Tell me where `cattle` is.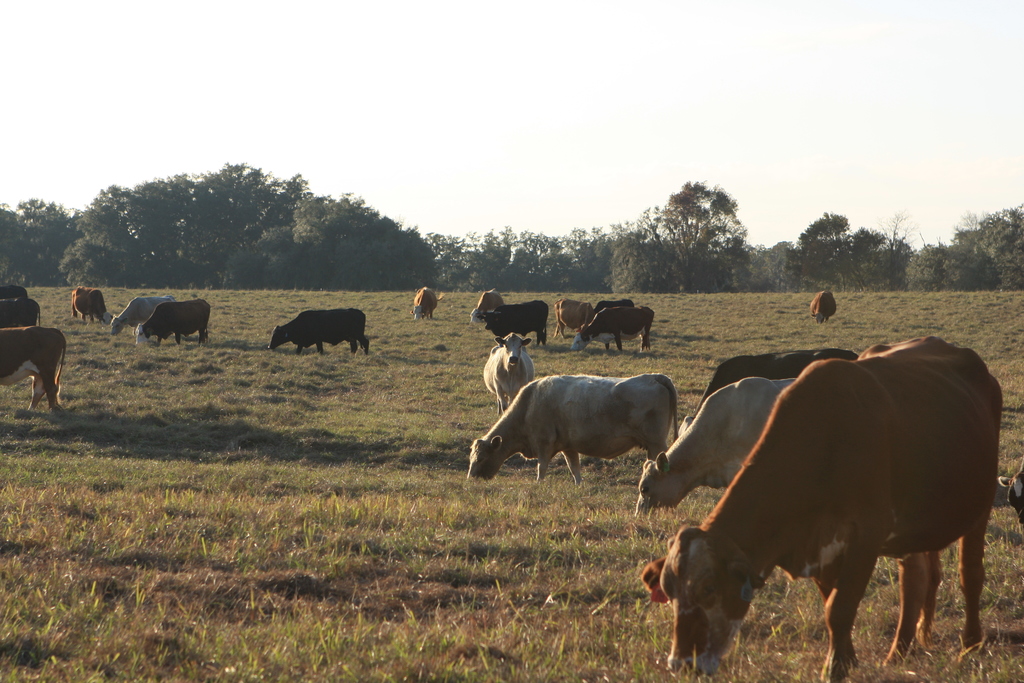
`cattle` is at (0, 327, 70, 412).
